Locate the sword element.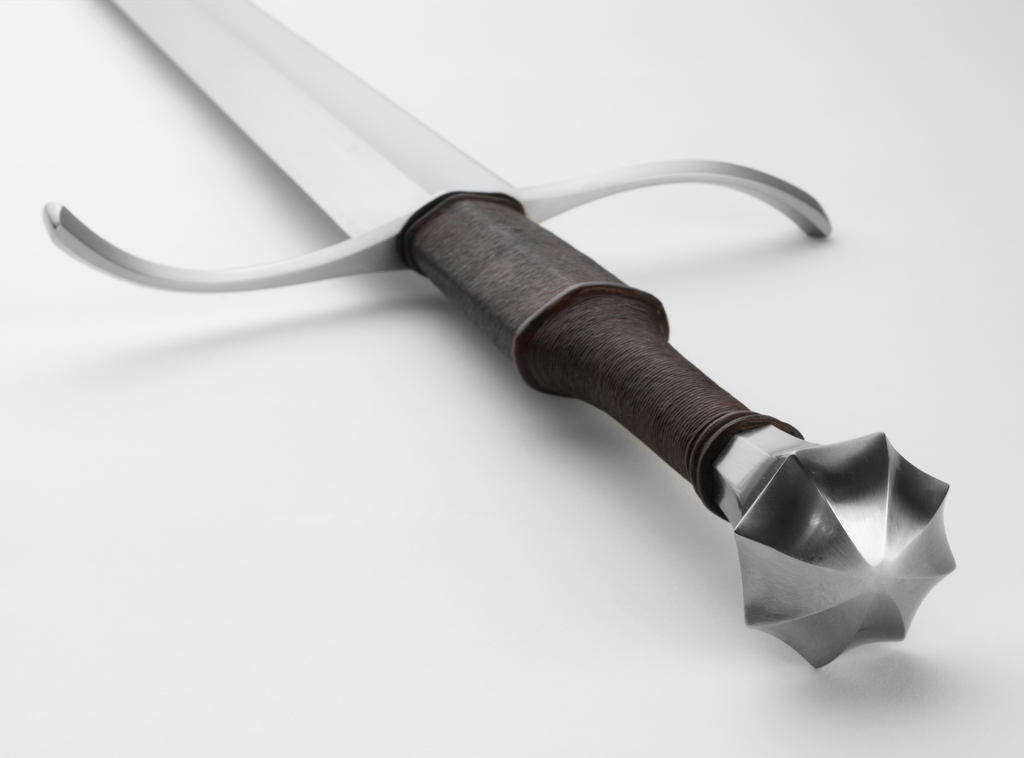
Element bbox: (42, 0, 954, 669).
